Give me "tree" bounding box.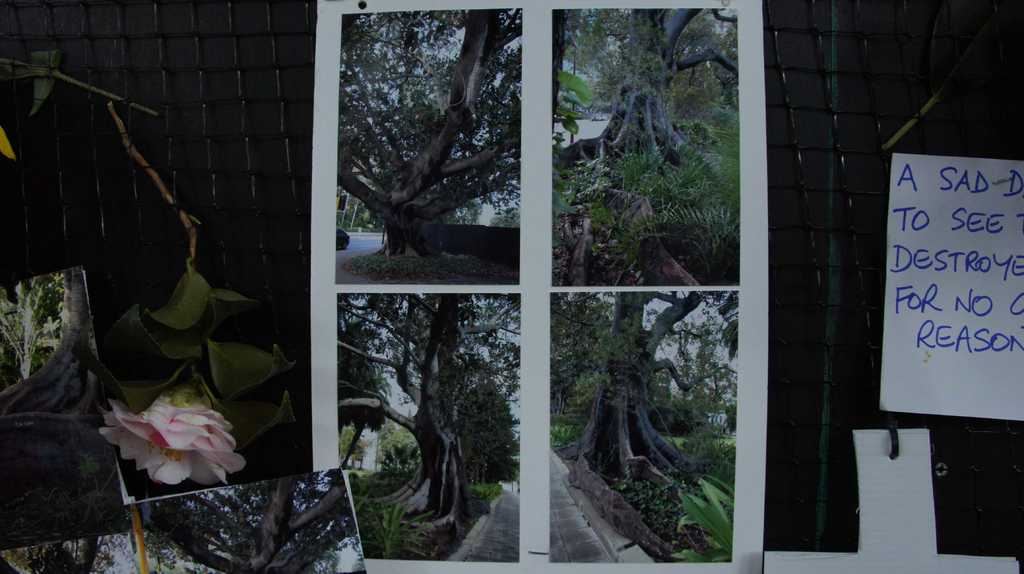
bbox(560, 7, 739, 214).
